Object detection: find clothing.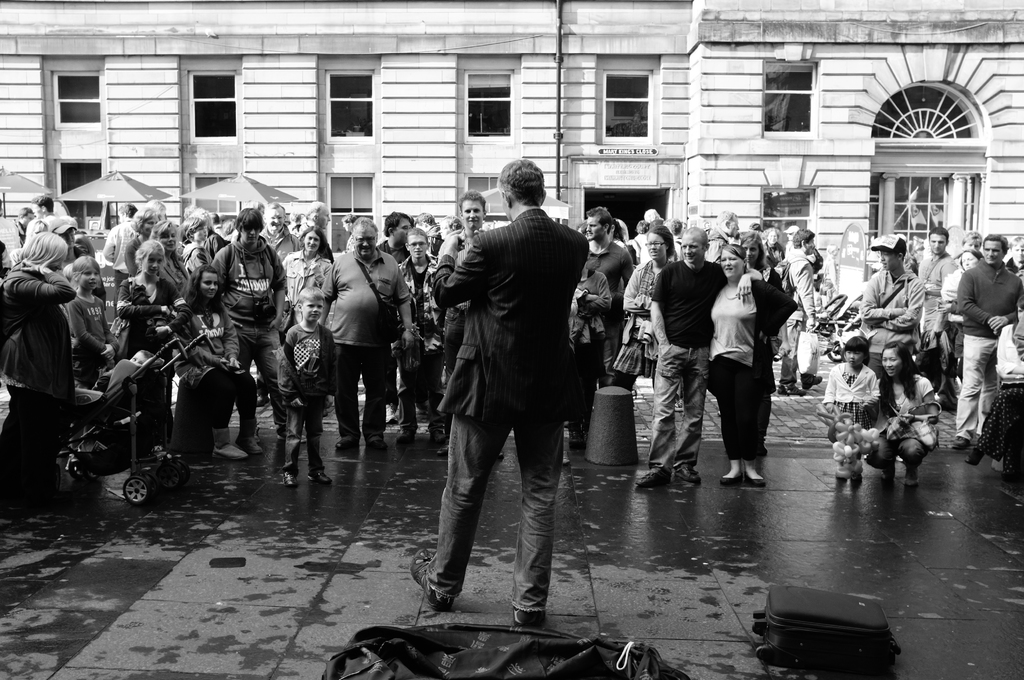
[392, 246, 452, 424].
